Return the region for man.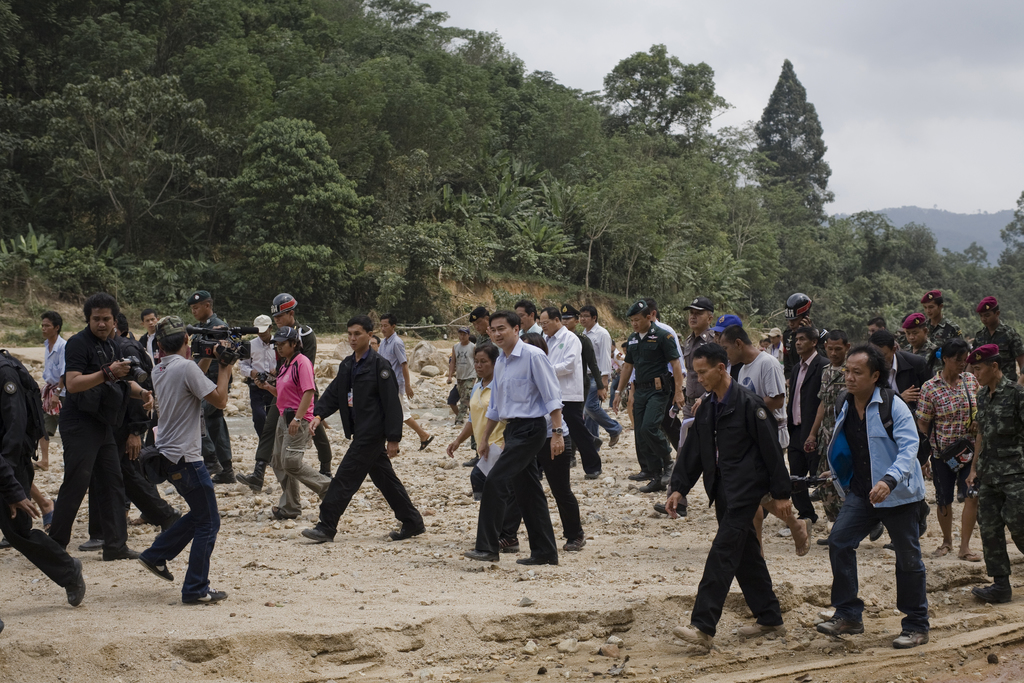
region(0, 347, 83, 608).
